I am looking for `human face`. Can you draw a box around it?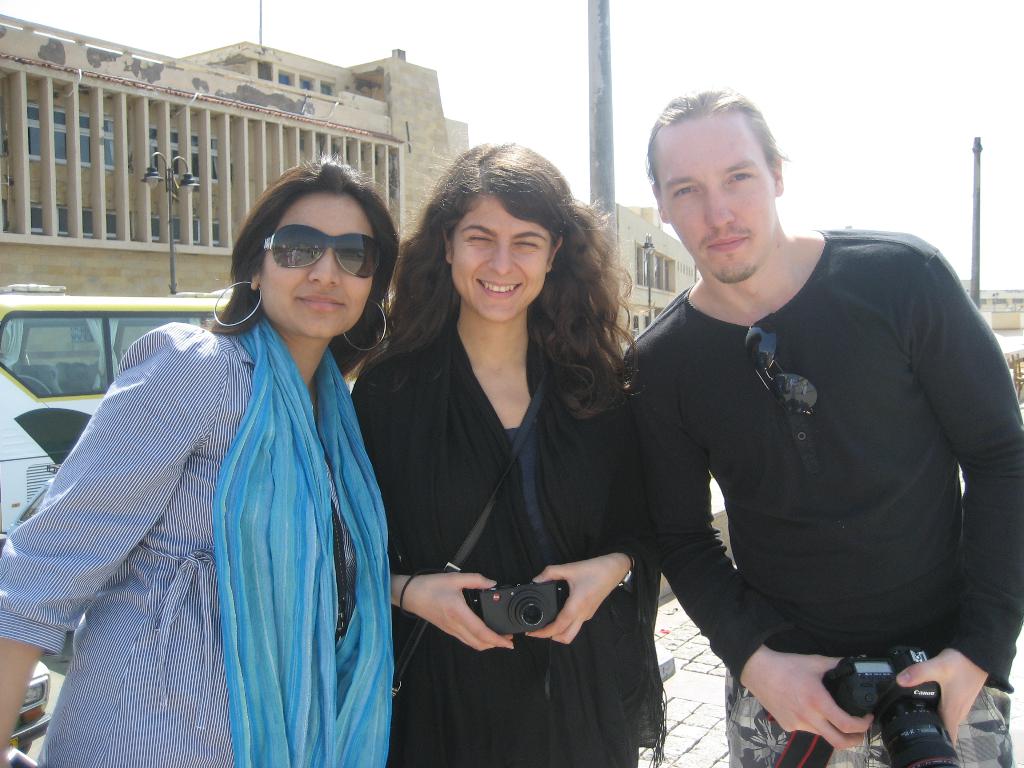
Sure, the bounding box is (650, 113, 777, 285).
